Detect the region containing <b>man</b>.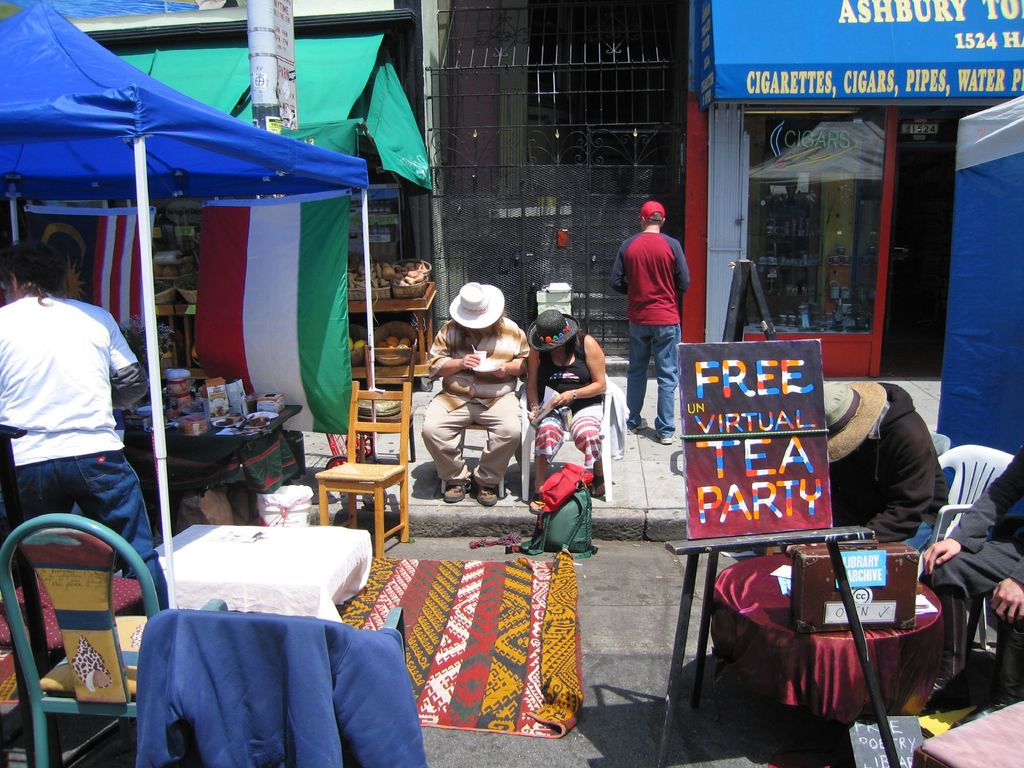
{"x1": 419, "y1": 279, "x2": 531, "y2": 505}.
